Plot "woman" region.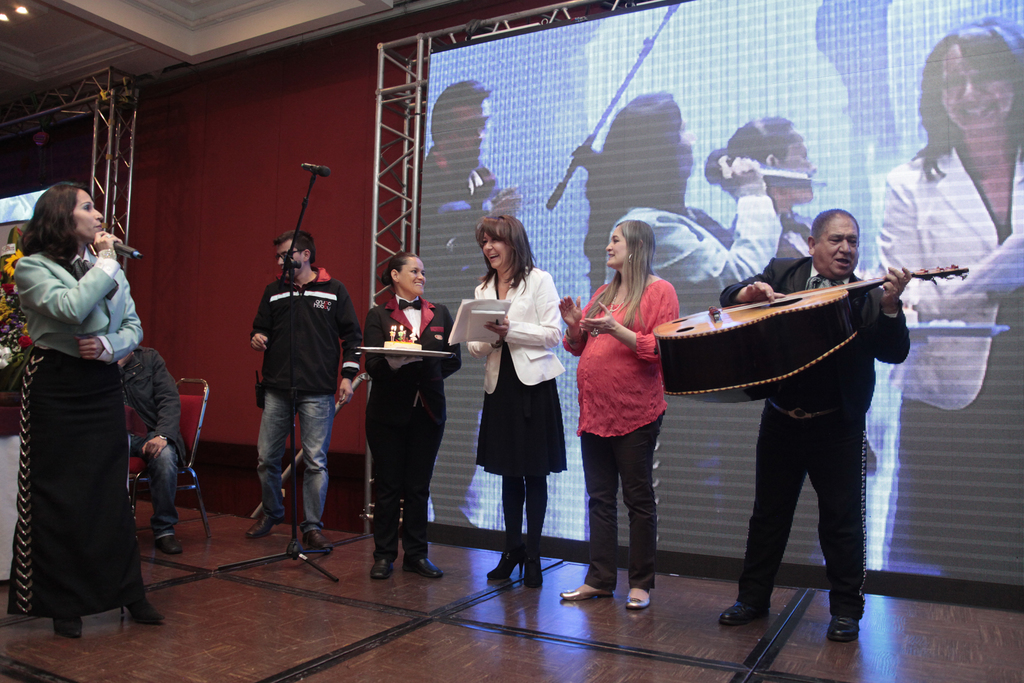
Plotted at (left=364, top=251, right=467, bottom=589).
